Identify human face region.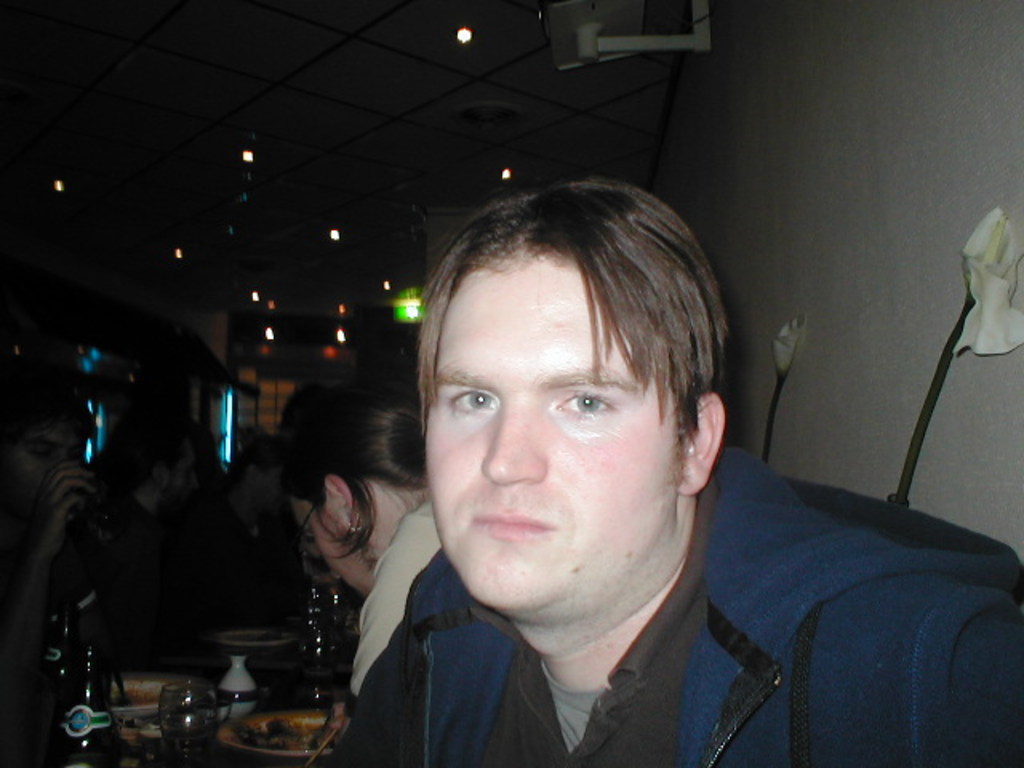
Region: <bbox>291, 490, 371, 600</bbox>.
